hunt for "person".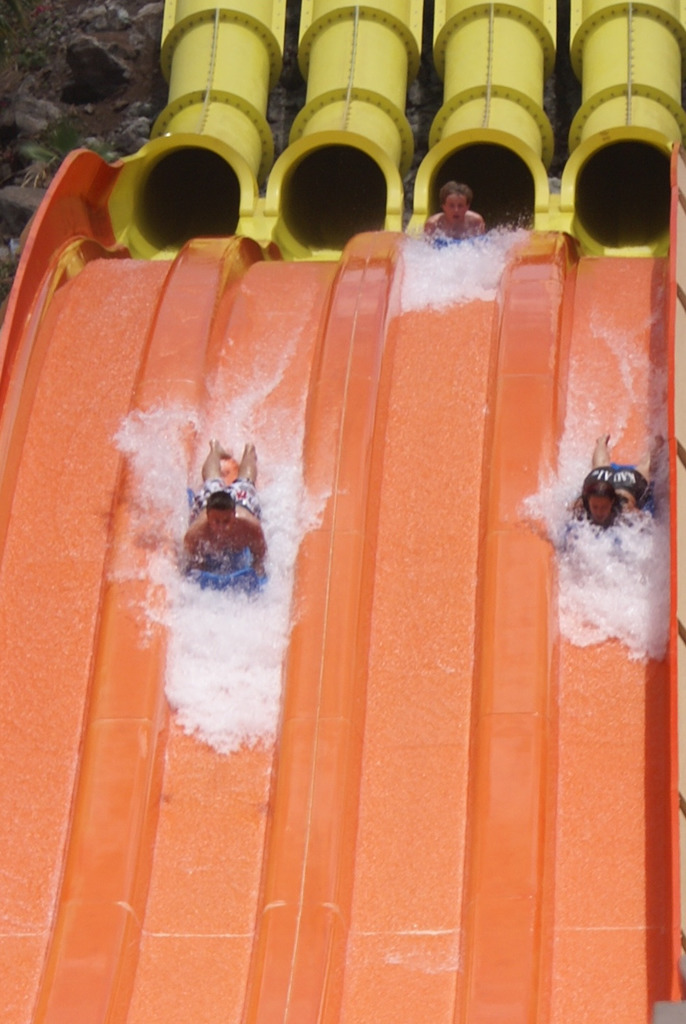
Hunted down at {"left": 423, "top": 180, "right": 486, "bottom": 247}.
